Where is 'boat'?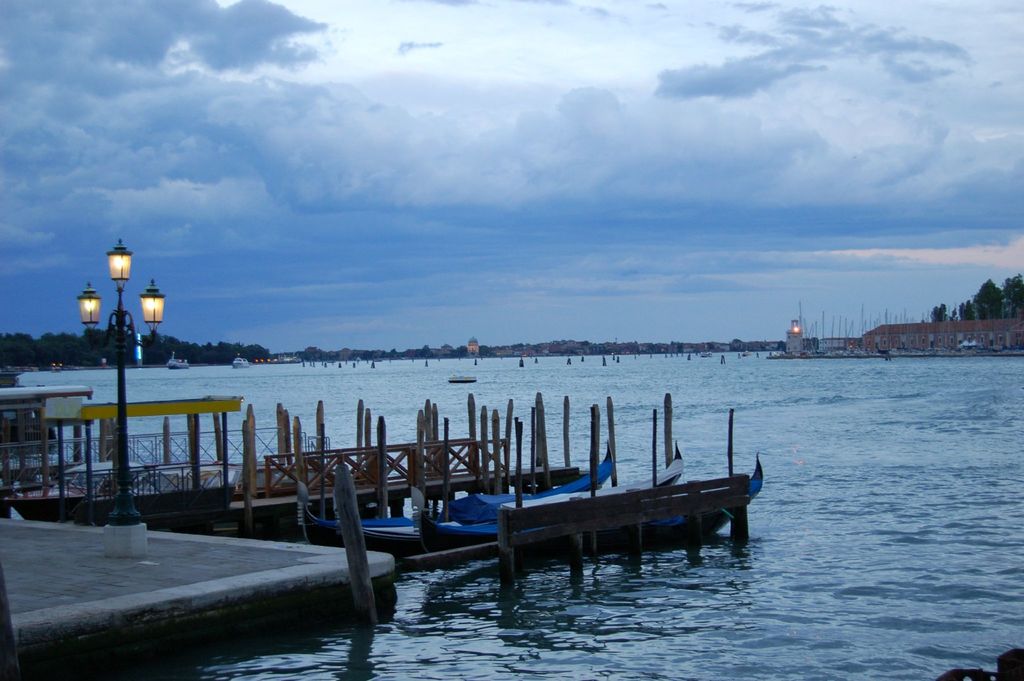
bbox=(413, 452, 765, 570).
